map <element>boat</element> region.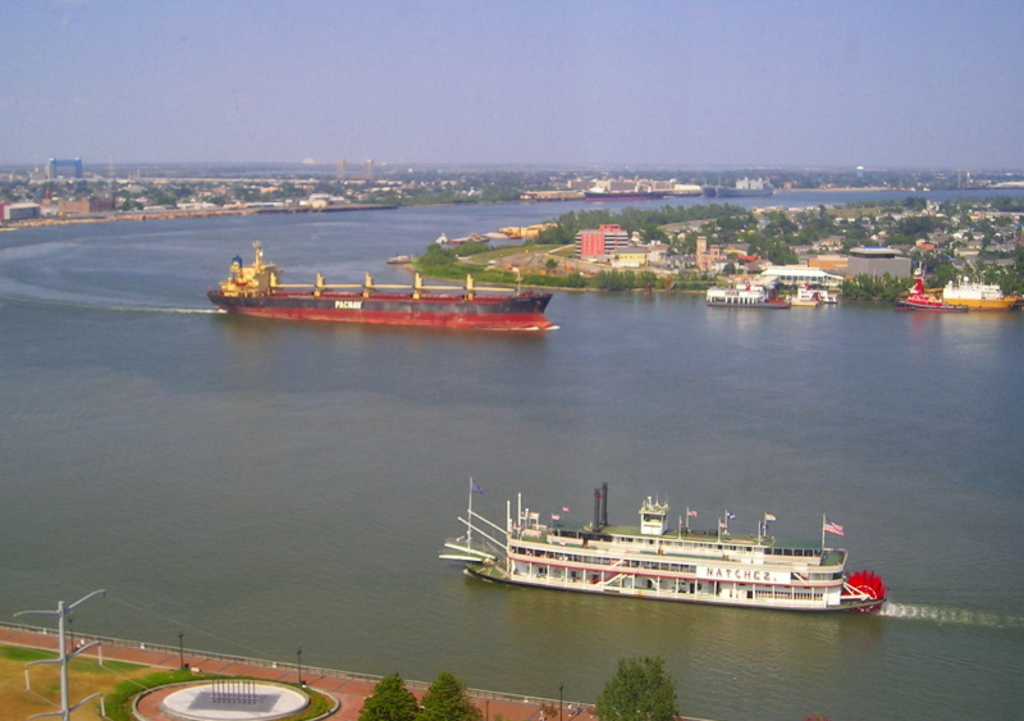
Mapped to l=709, t=280, r=771, b=307.
